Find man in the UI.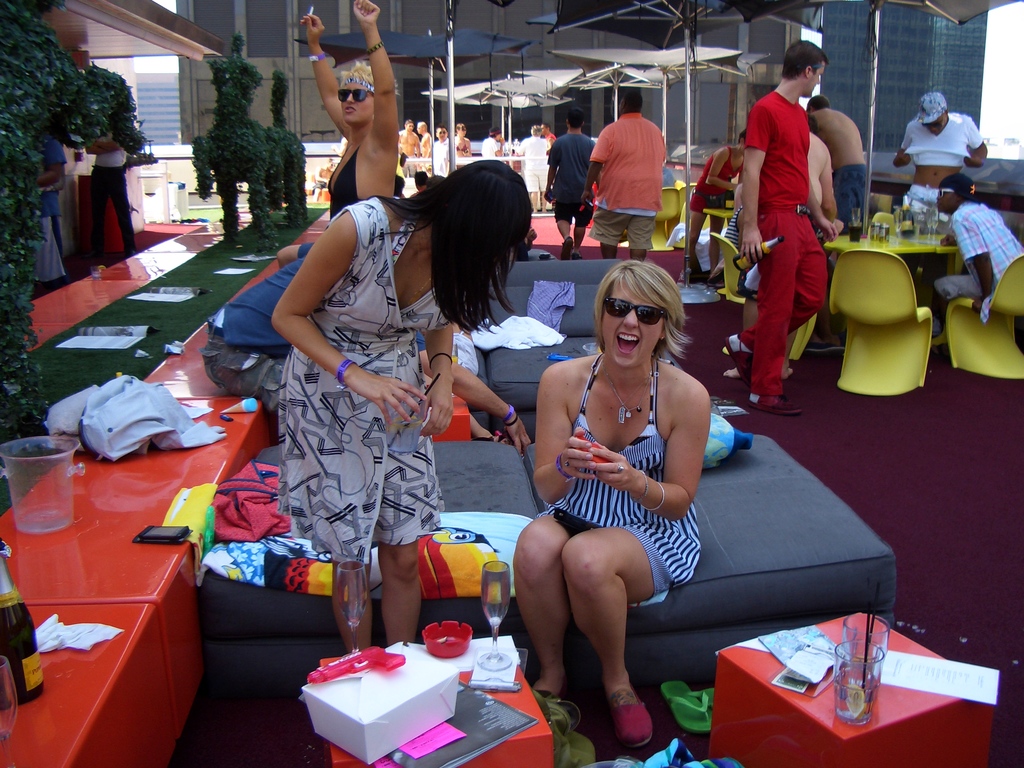
UI element at crop(902, 90, 984, 217).
